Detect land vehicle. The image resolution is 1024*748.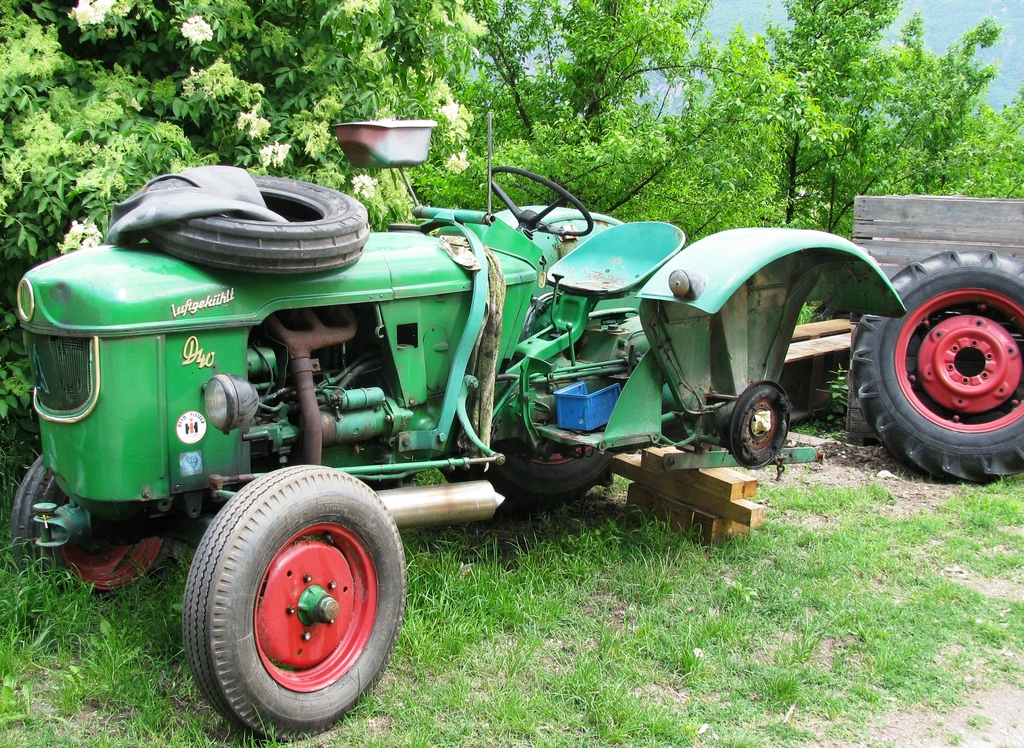
x1=5, y1=158, x2=881, y2=687.
